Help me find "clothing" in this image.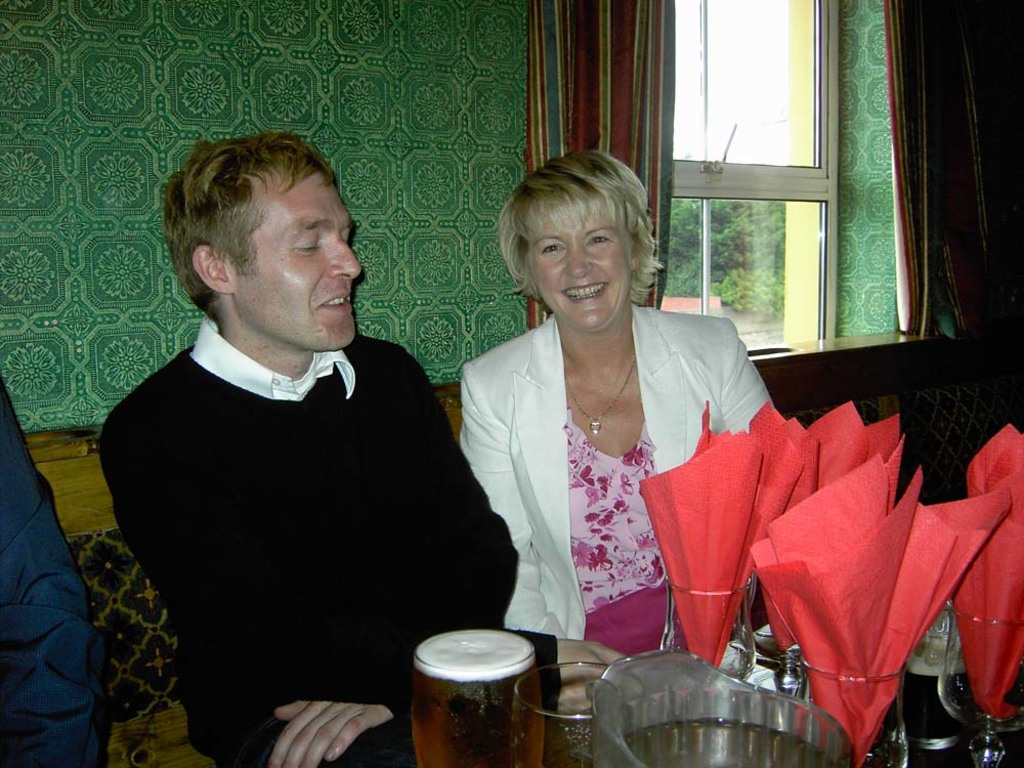
Found it: rect(98, 334, 561, 767).
